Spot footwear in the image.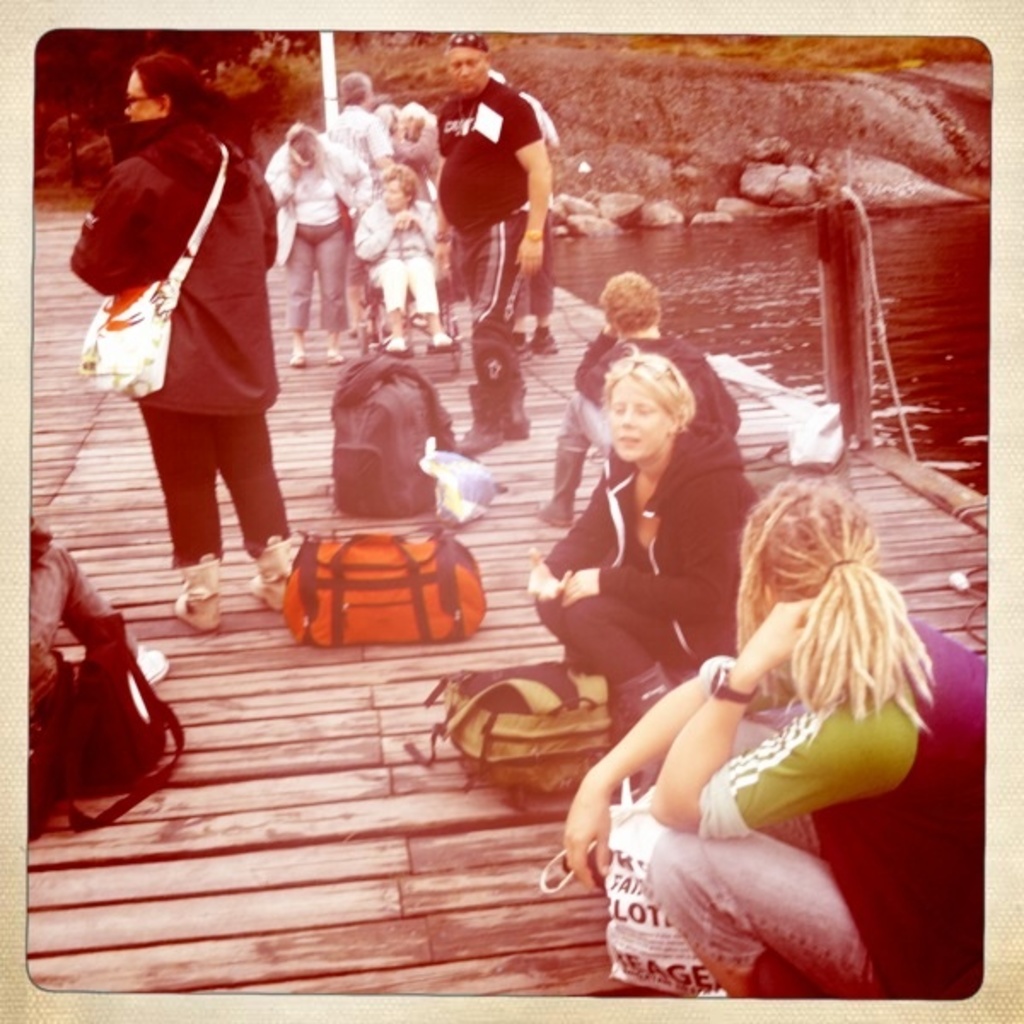
footwear found at 247:536:299:606.
